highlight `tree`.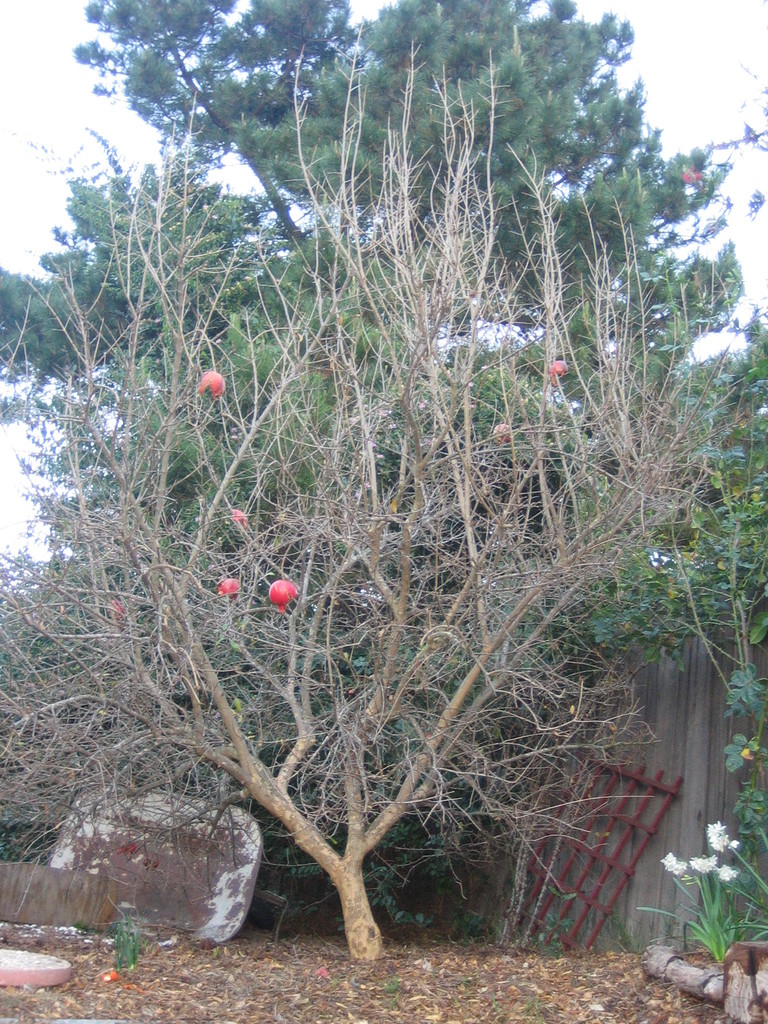
Highlighted region: {"left": 38, "top": 0, "right": 760, "bottom": 883}.
